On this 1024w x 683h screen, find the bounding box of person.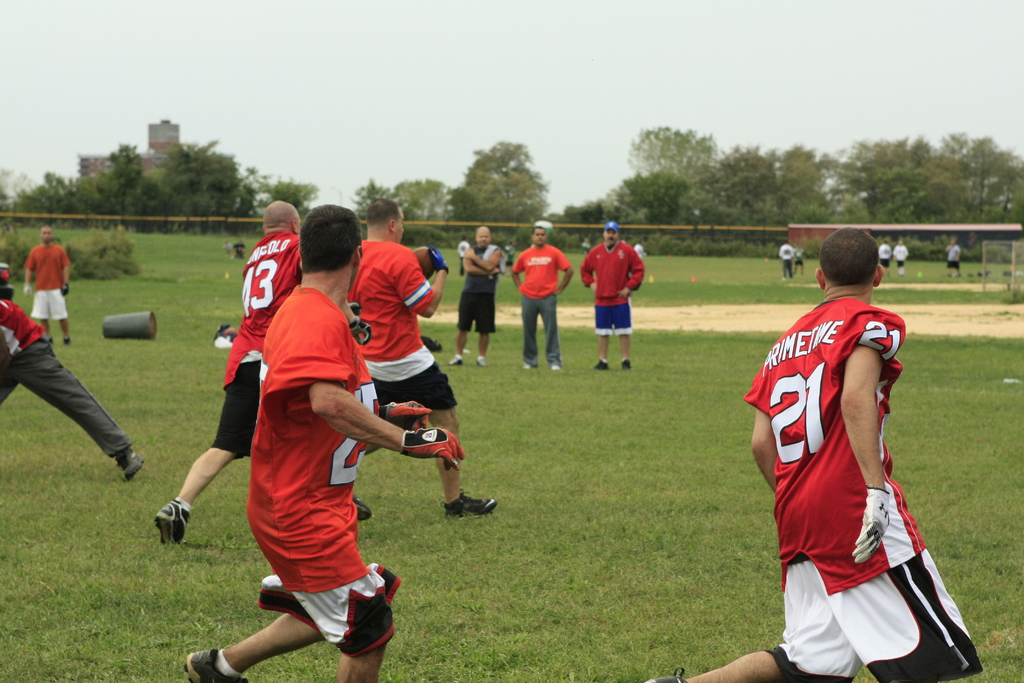
Bounding box: (515,227,574,372).
